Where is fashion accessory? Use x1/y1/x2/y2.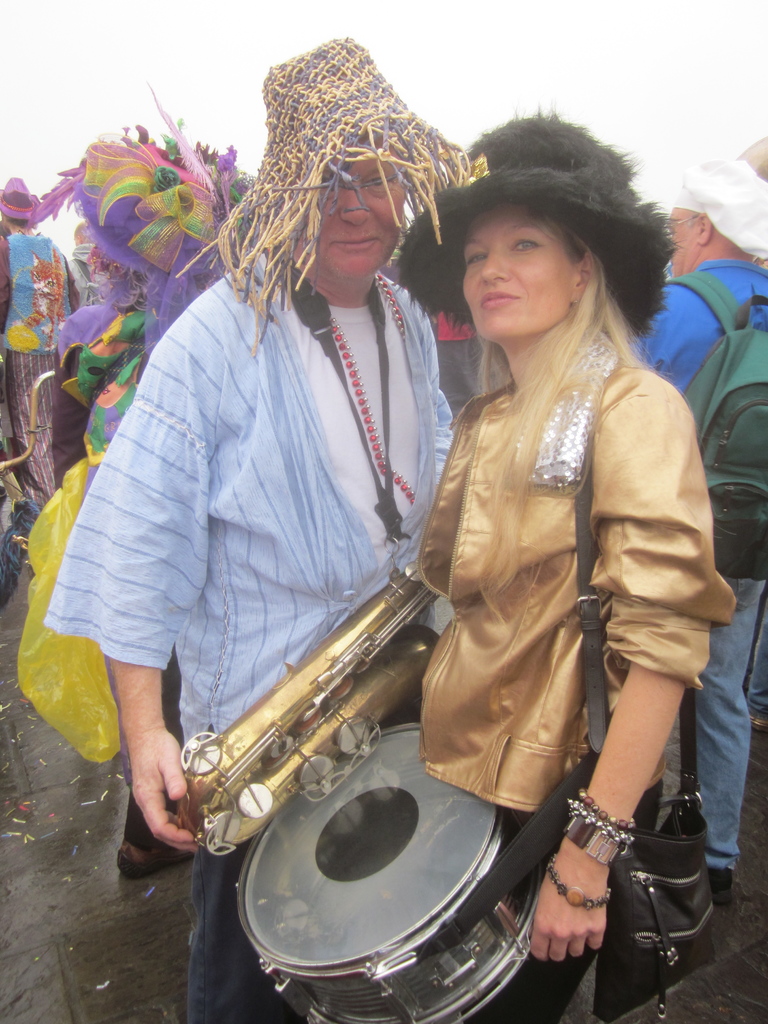
0/178/38/225.
